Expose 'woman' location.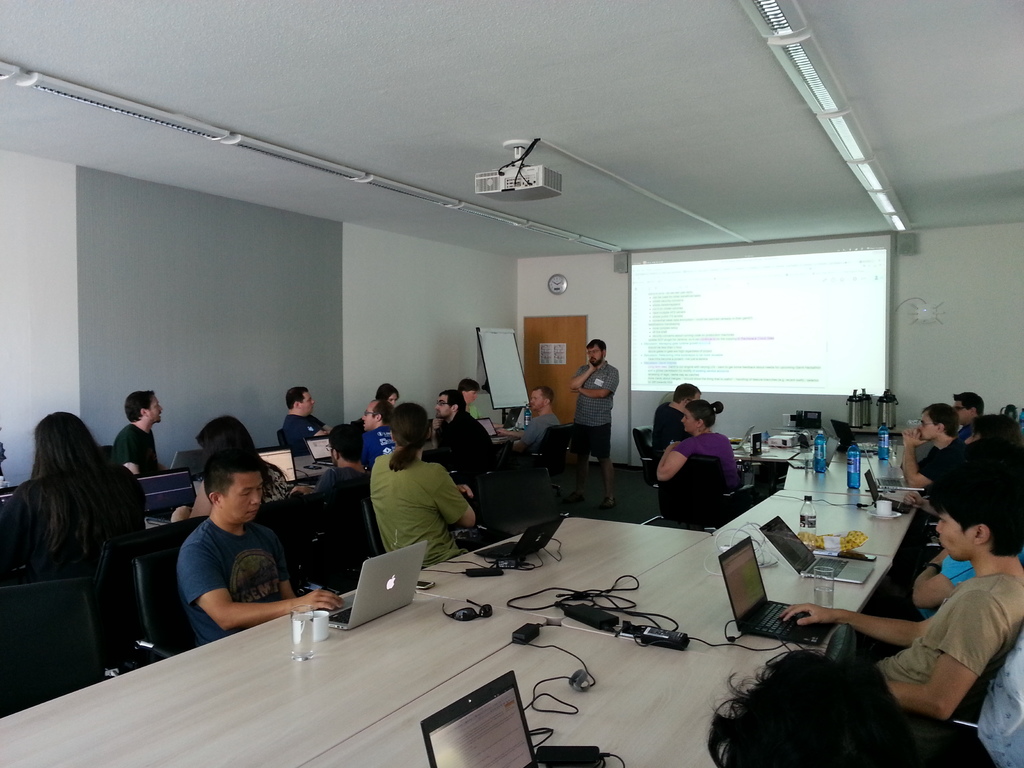
Exposed at bbox(172, 414, 289, 524).
